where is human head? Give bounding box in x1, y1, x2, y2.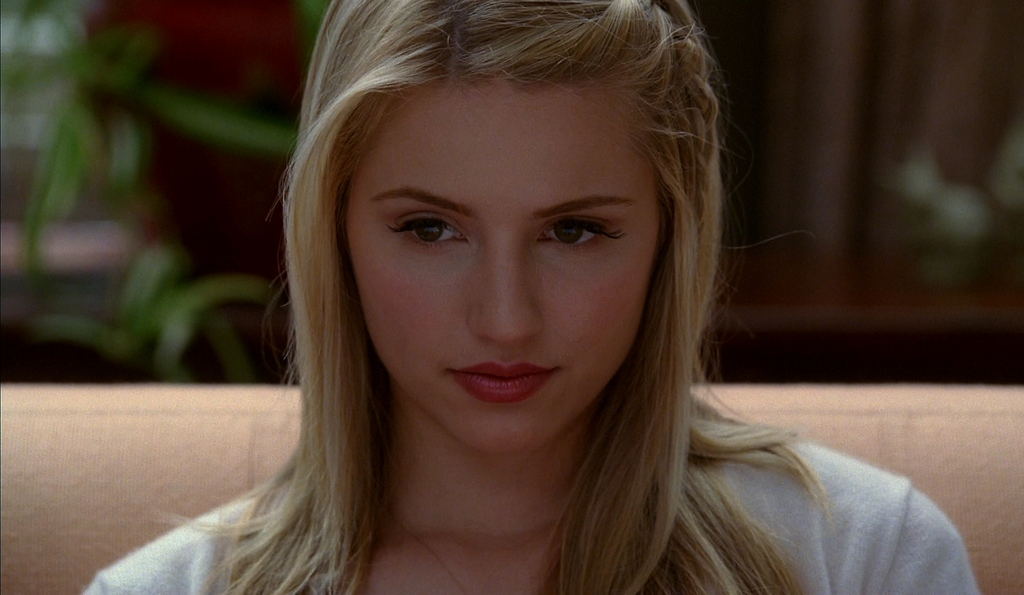
266, 0, 795, 440.
